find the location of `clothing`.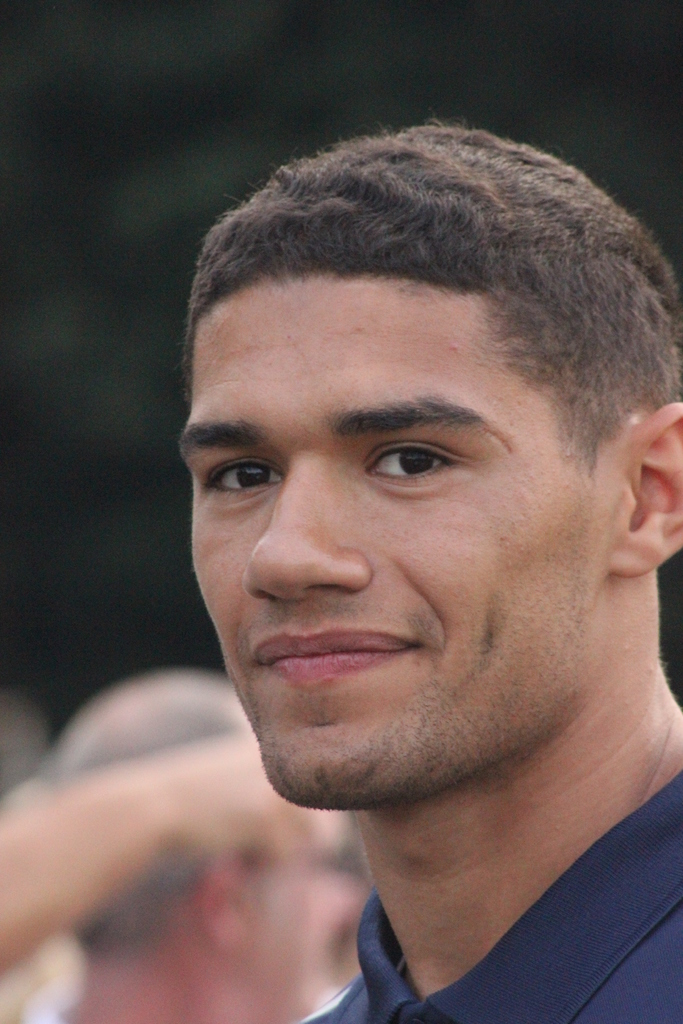
Location: bbox=[290, 766, 682, 1023].
